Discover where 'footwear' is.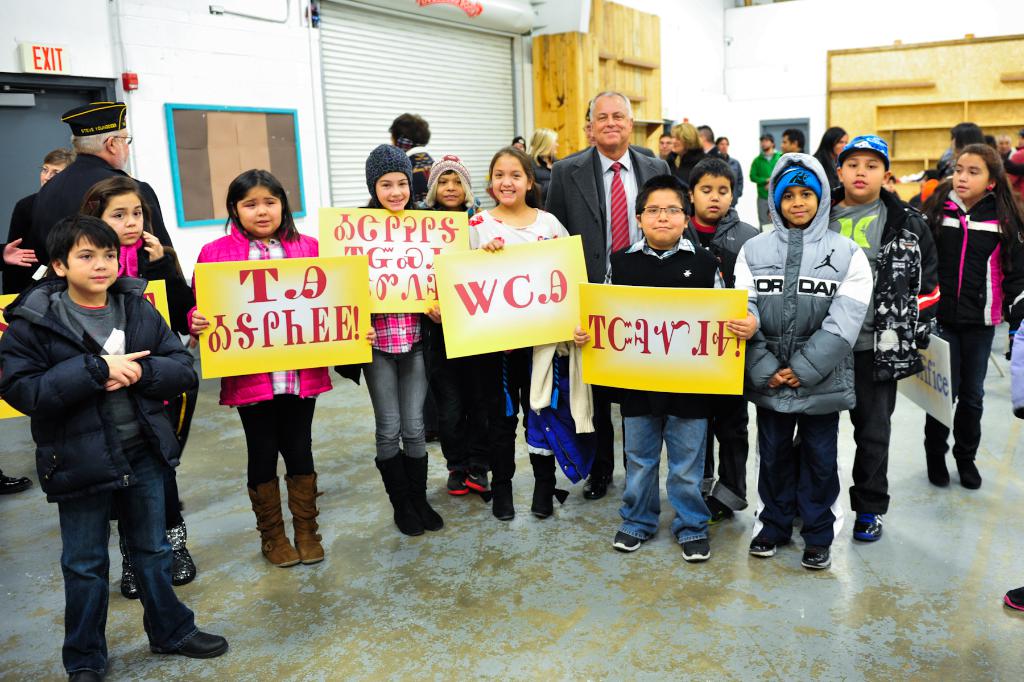
Discovered at (703,487,735,520).
